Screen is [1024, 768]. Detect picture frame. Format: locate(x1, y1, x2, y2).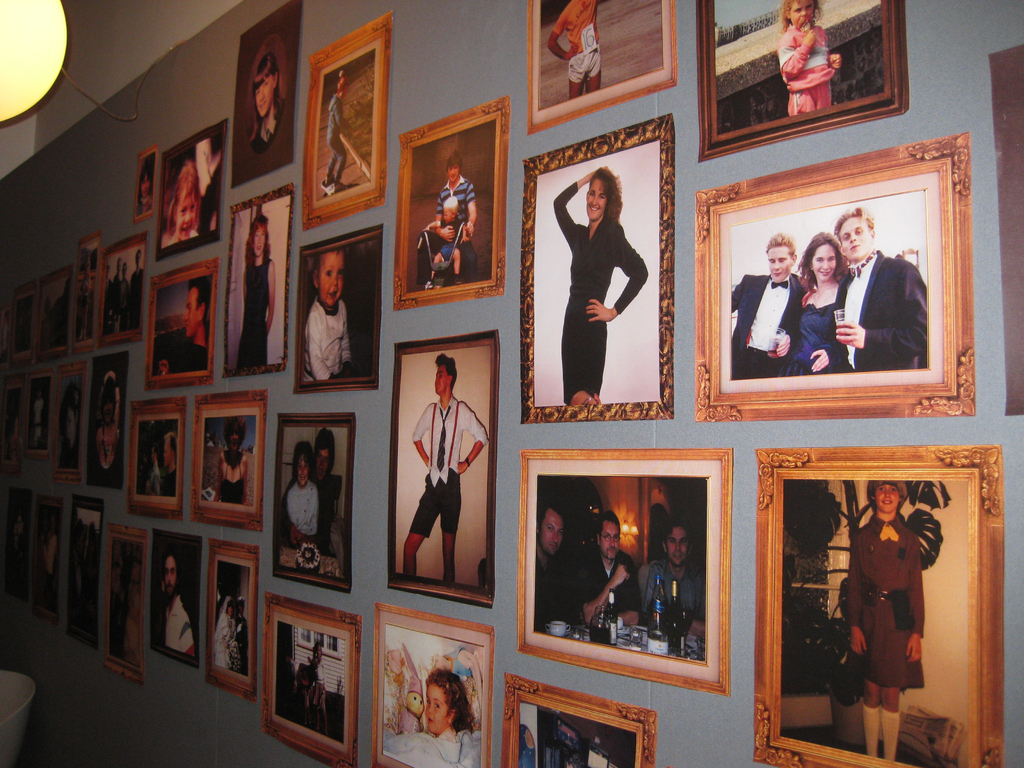
locate(86, 350, 129, 488).
